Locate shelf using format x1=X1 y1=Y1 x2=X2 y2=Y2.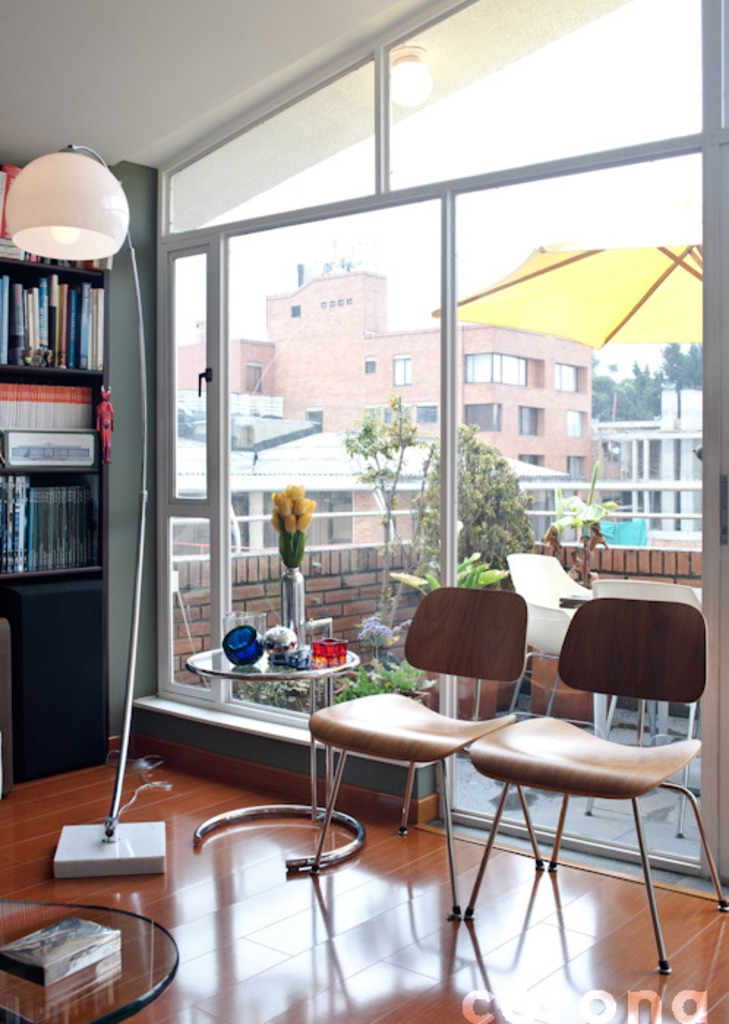
x1=0 y1=265 x2=117 y2=380.
